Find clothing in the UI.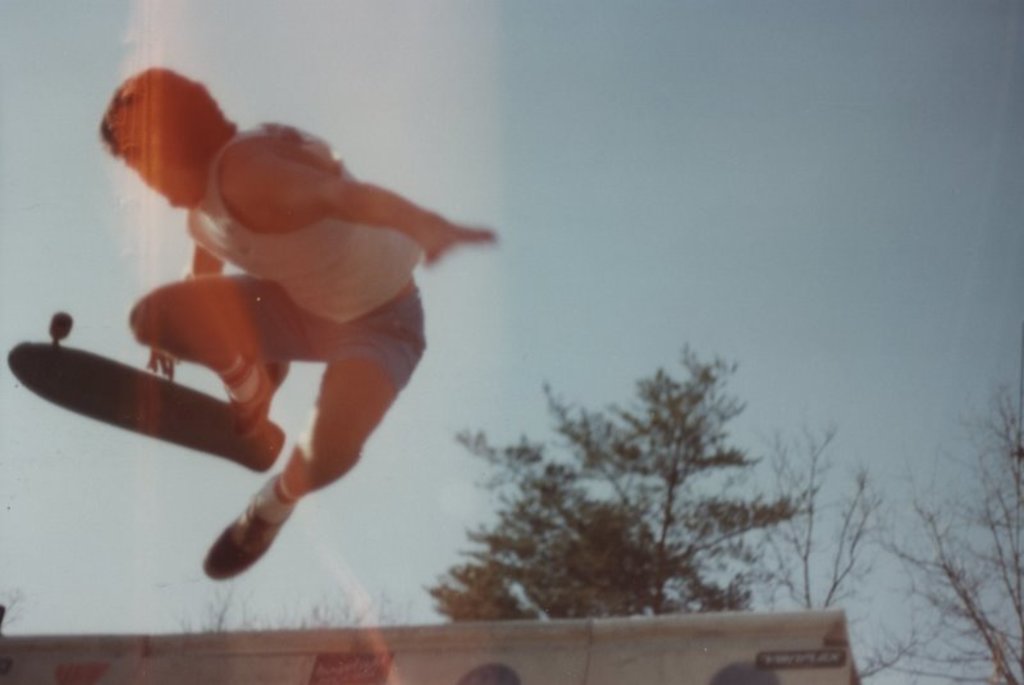
UI element at (188,122,429,402).
